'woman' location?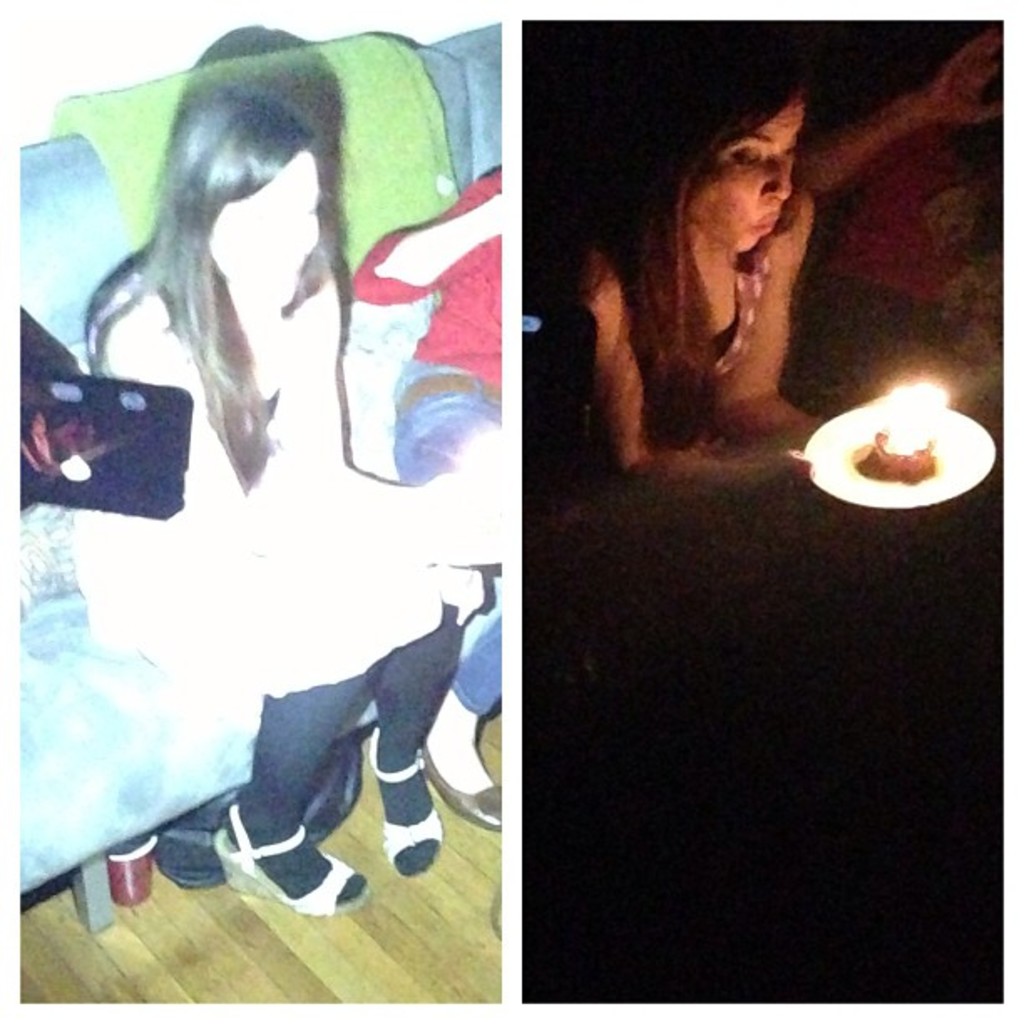
(x1=353, y1=164, x2=517, y2=838)
